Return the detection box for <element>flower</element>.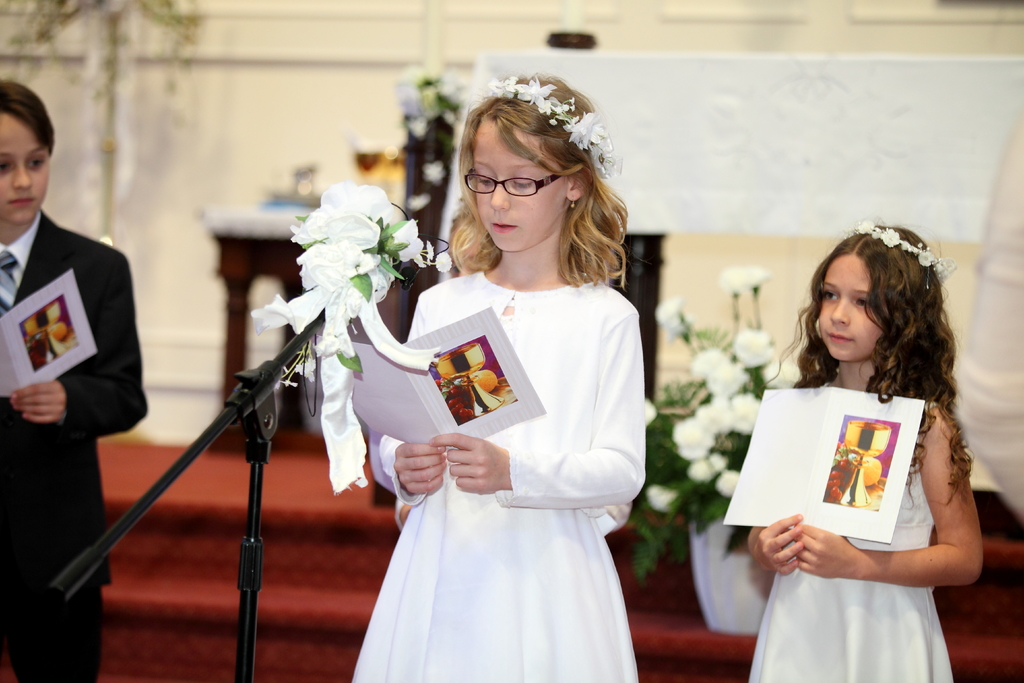
672, 416, 710, 458.
